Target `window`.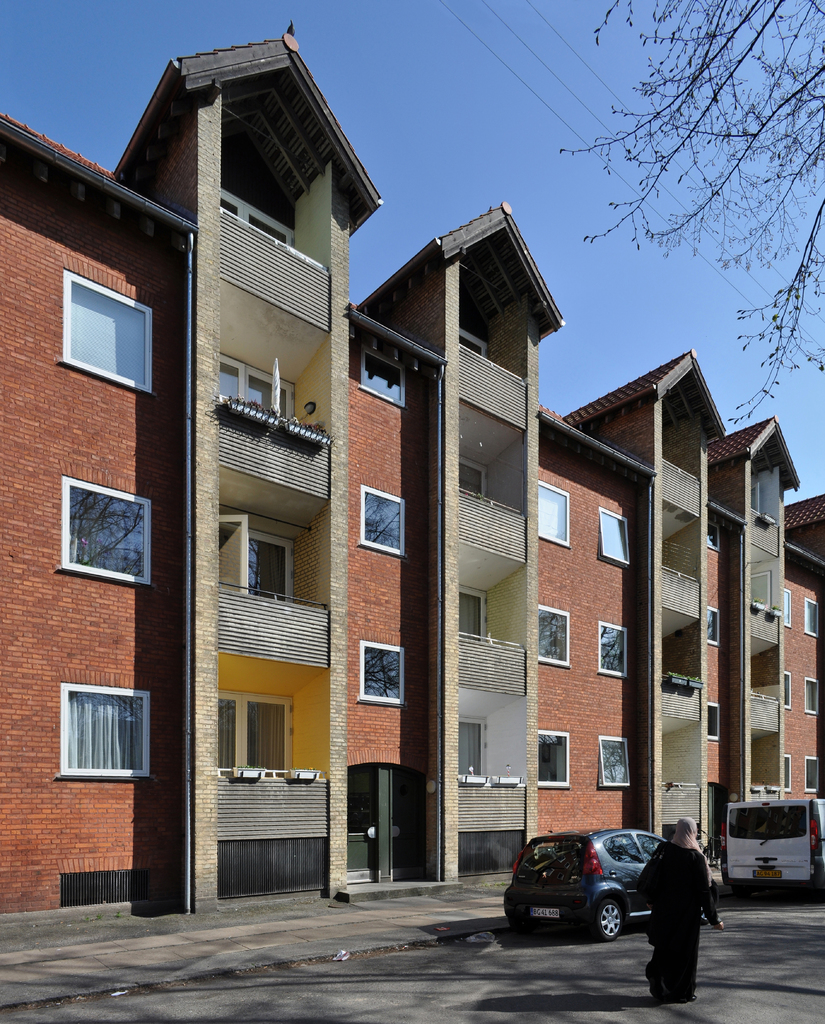
Target region: 531 597 568 671.
